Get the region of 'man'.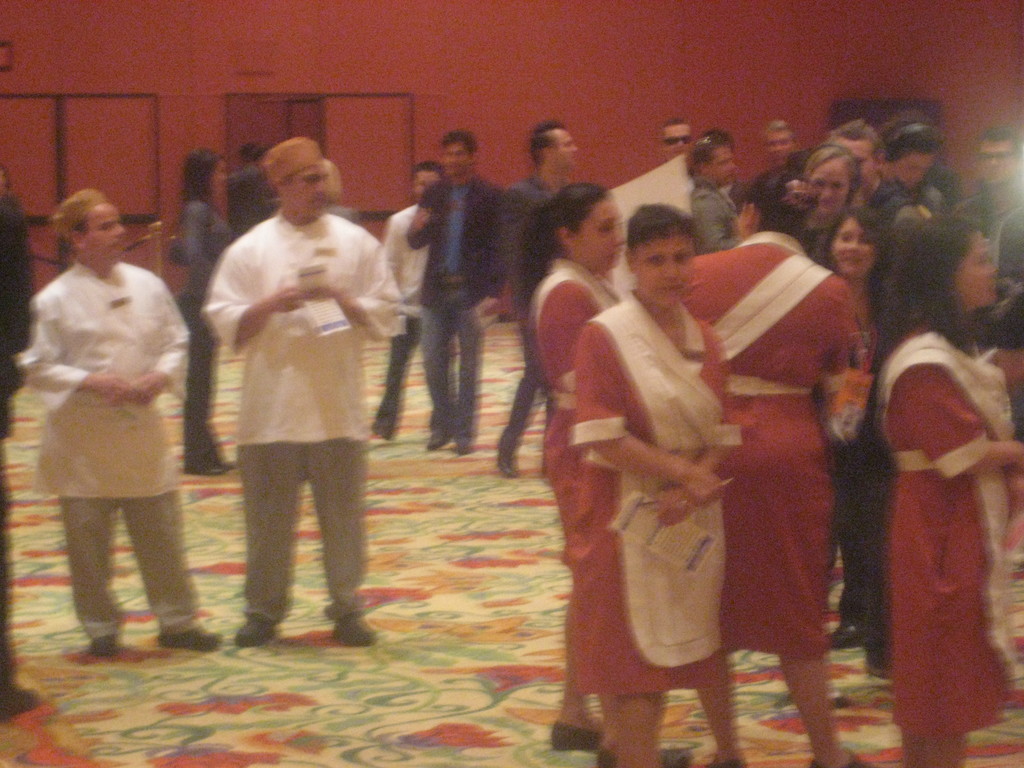
Rect(403, 129, 505, 471).
